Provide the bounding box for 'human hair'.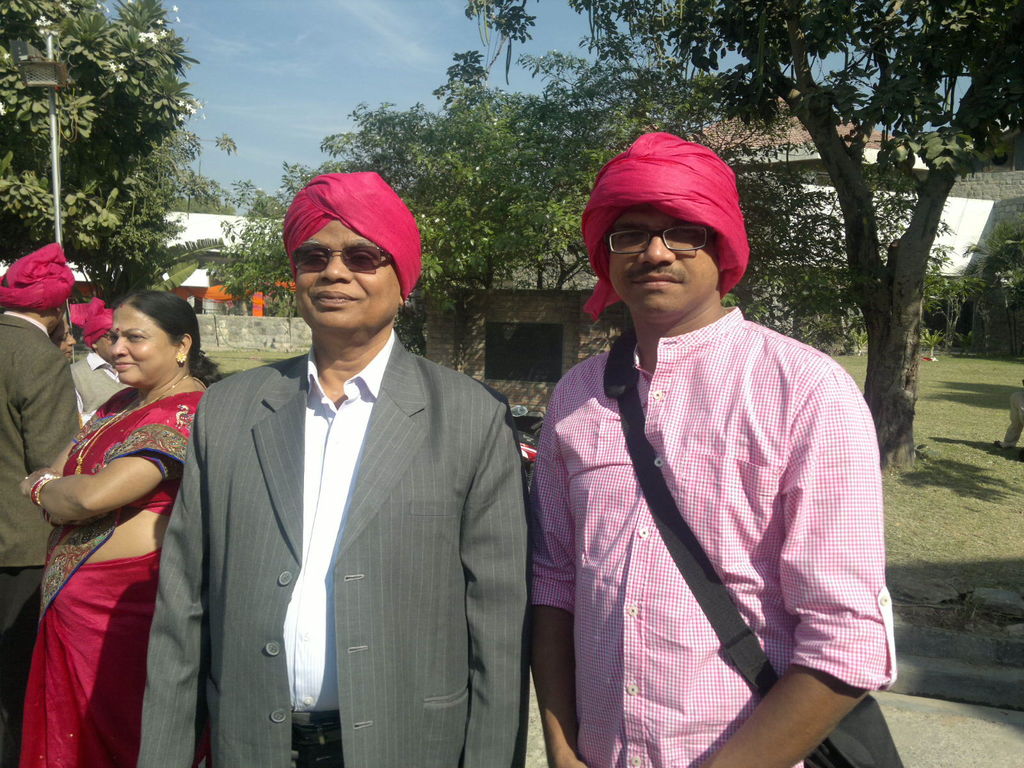
(left=111, top=285, right=226, bottom=391).
